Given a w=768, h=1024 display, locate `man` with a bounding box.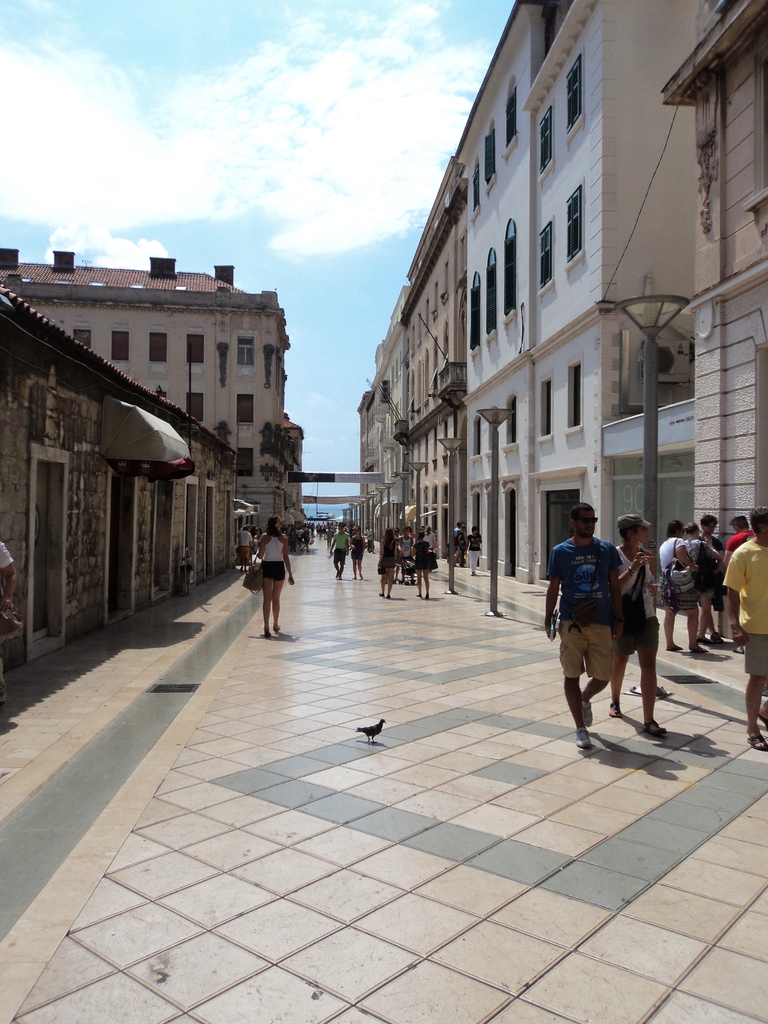
Located: (656, 522, 714, 653).
